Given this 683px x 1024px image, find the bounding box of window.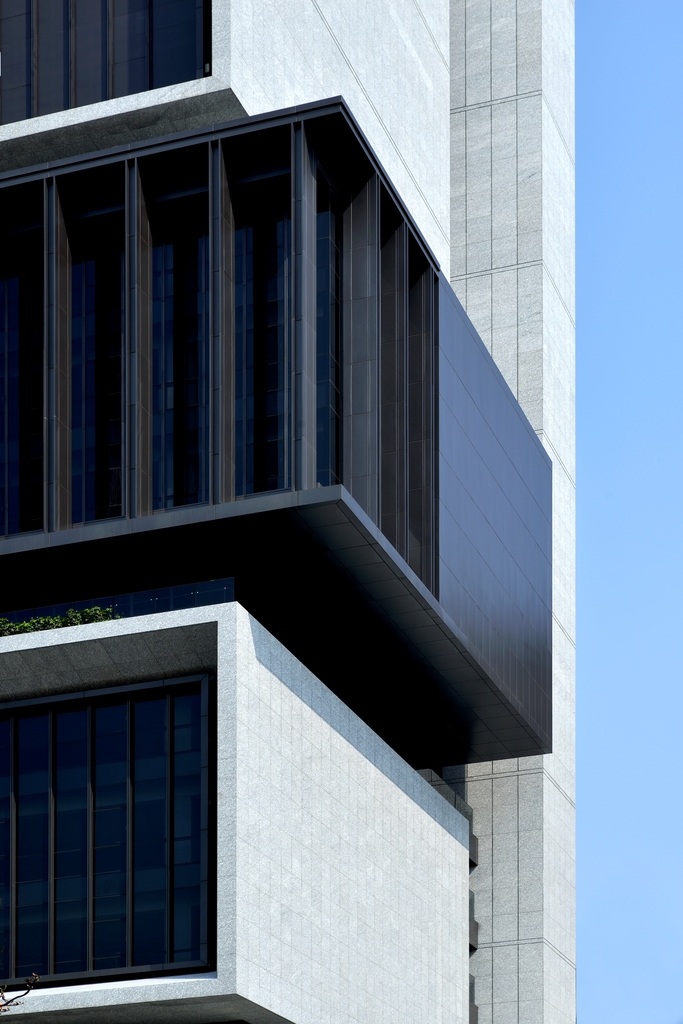
0,664,223,1002.
